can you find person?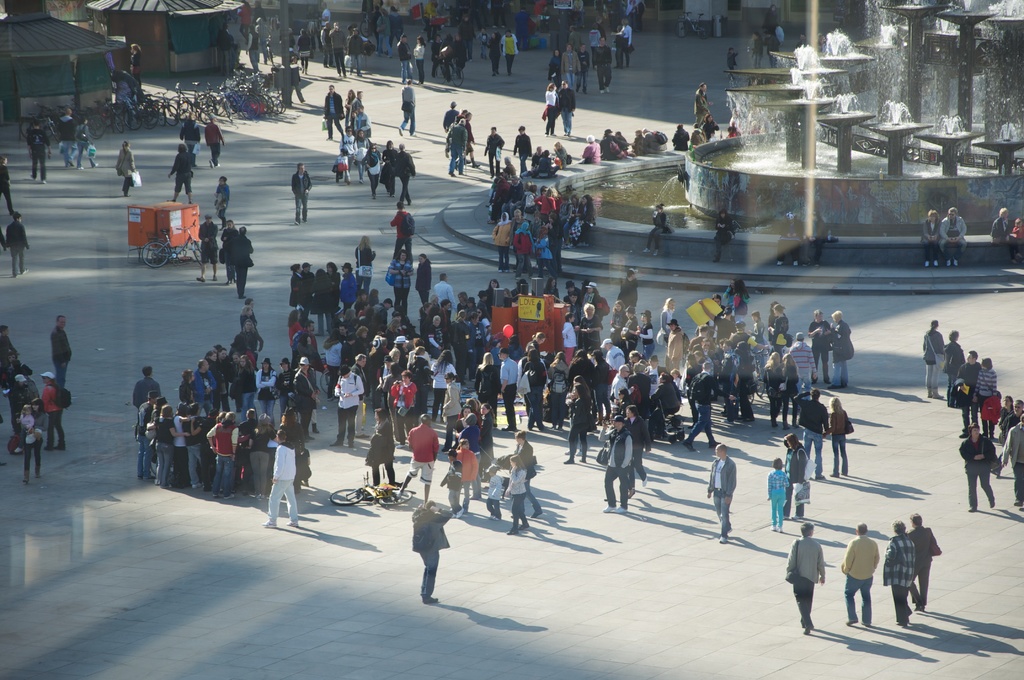
Yes, bounding box: box=[491, 212, 513, 267].
